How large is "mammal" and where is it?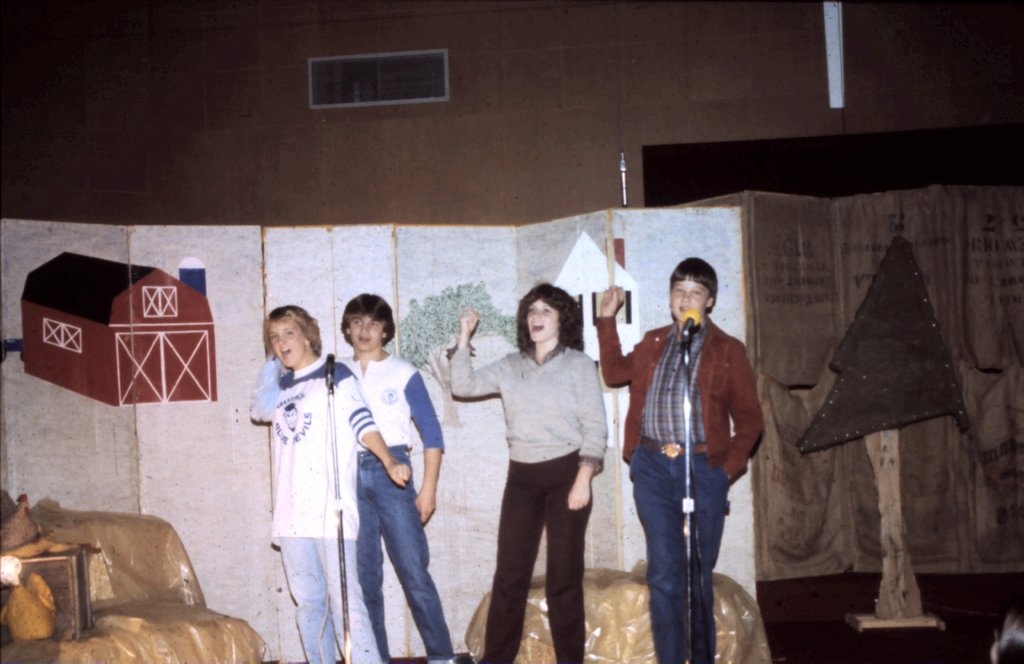
Bounding box: pyautogui.locateOnScreen(246, 303, 410, 657).
